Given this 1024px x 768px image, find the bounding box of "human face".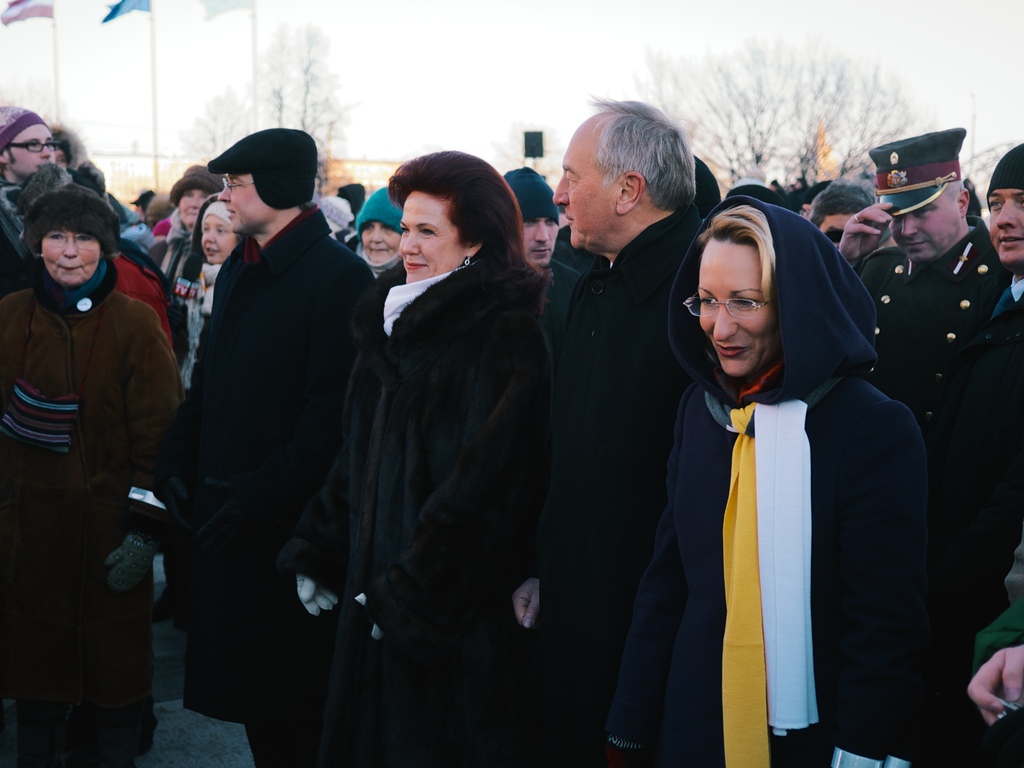
{"left": 877, "top": 187, "right": 961, "bottom": 257}.
